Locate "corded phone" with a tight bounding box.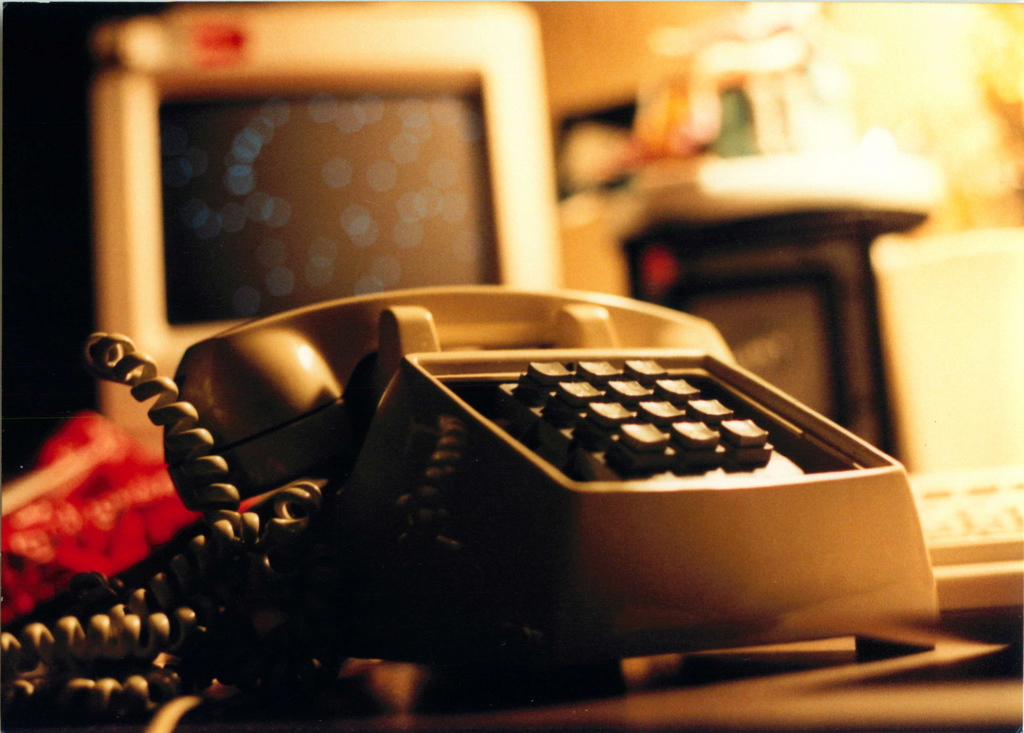
x1=0, y1=283, x2=941, y2=725.
